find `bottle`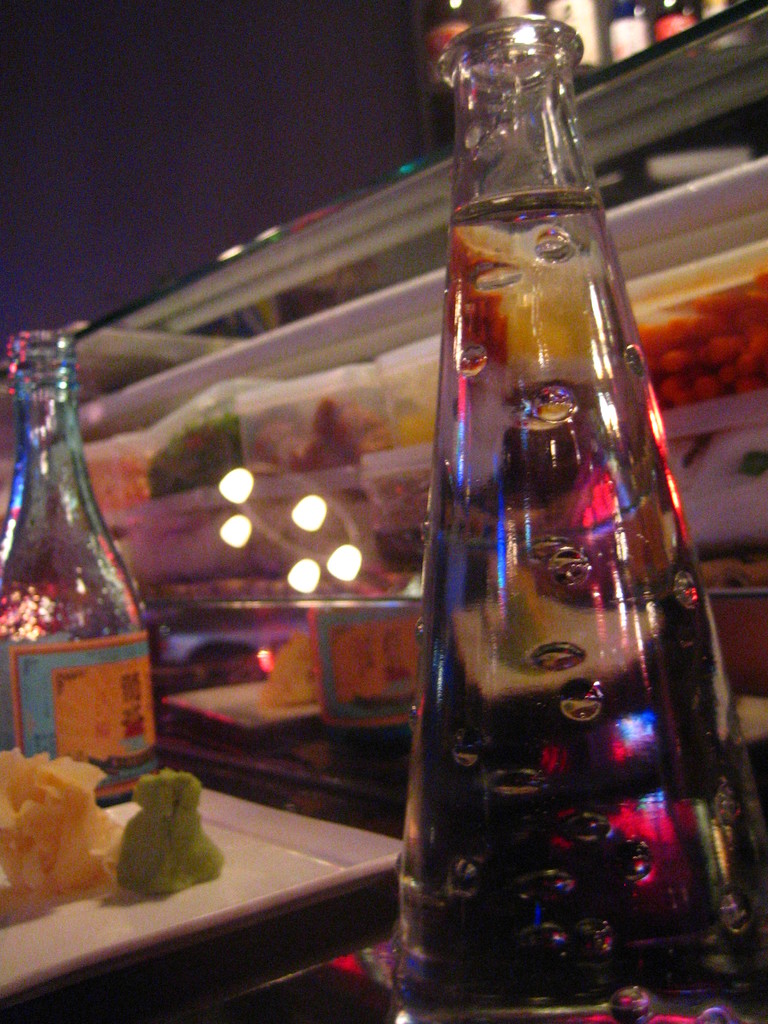
396/19/767/1023
